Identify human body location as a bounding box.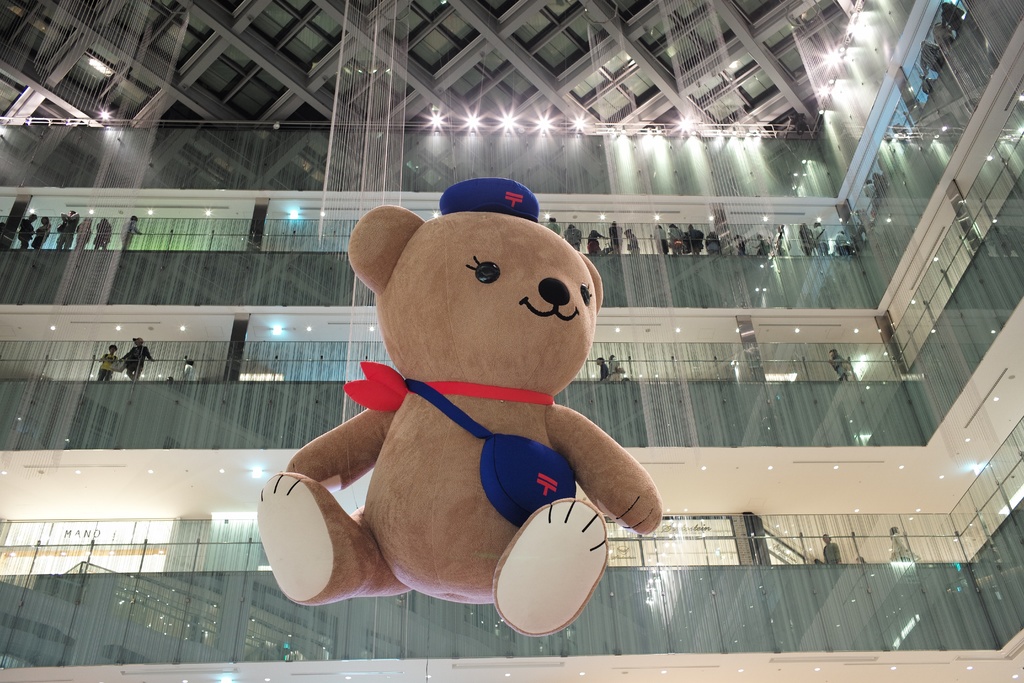
l=99, t=345, r=119, b=377.
